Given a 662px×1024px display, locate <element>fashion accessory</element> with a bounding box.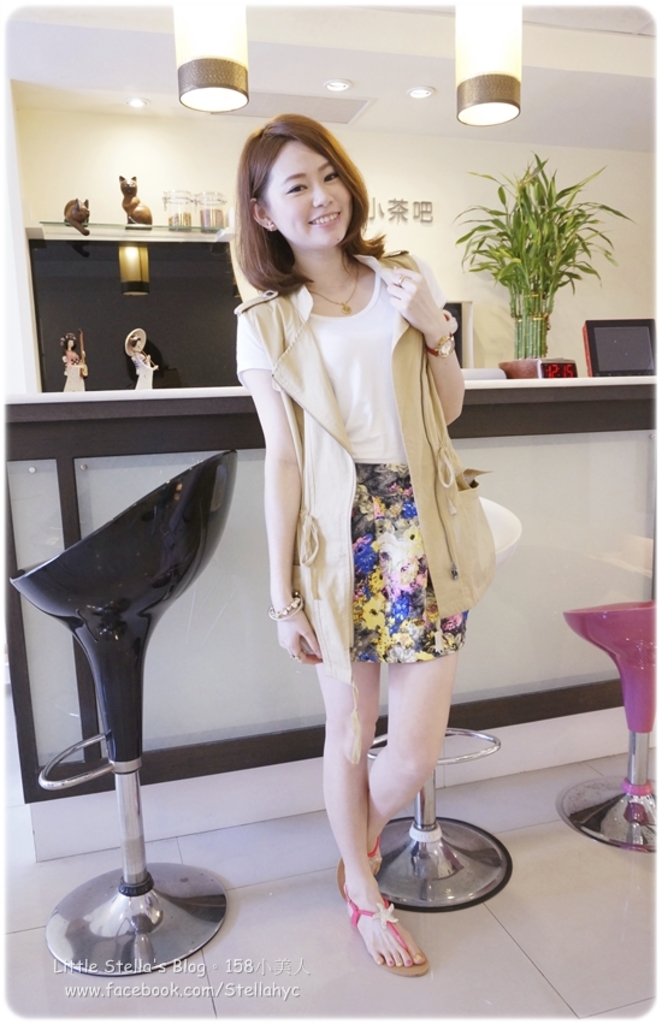
Located: x1=311 y1=268 x2=357 y2=319.
